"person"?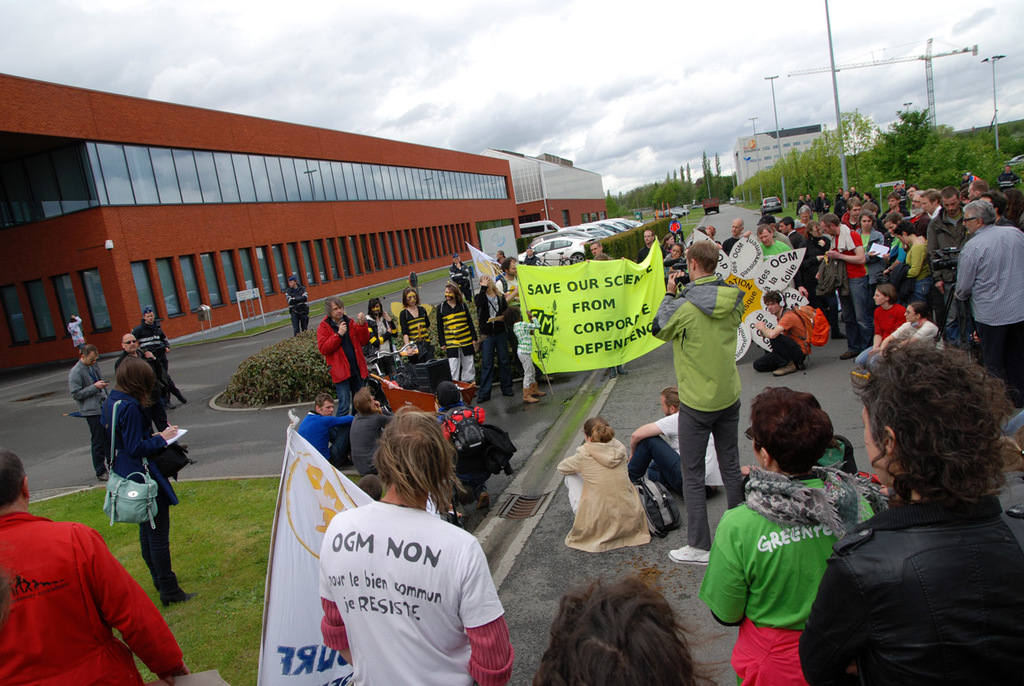
(x1=98, y1=355, x2=195, y2=595)
